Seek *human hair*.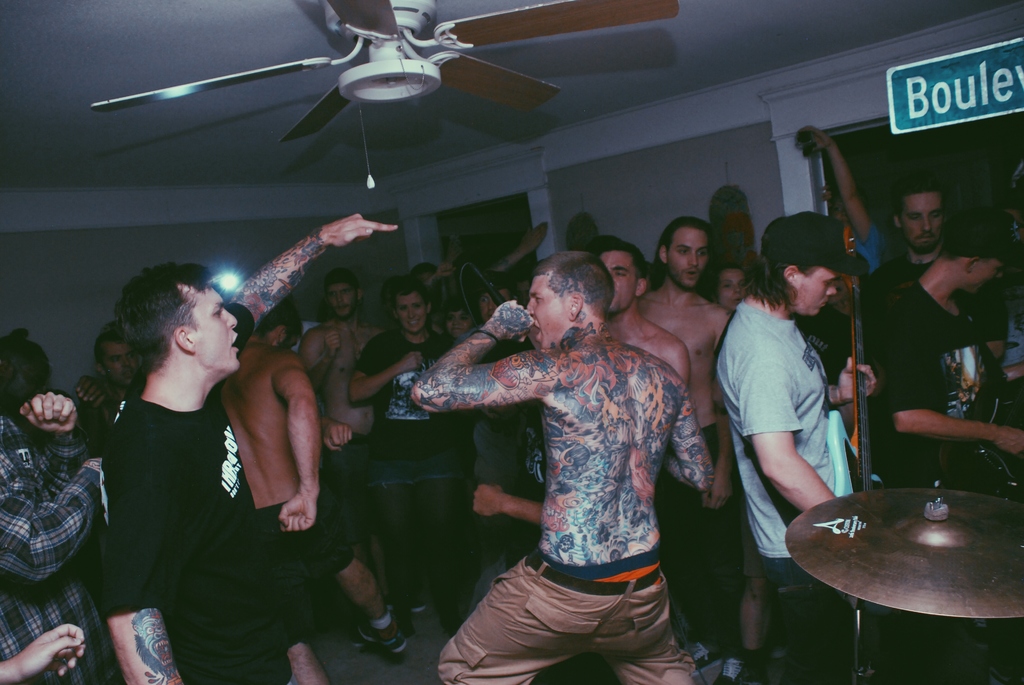
[707,262,742,302].
